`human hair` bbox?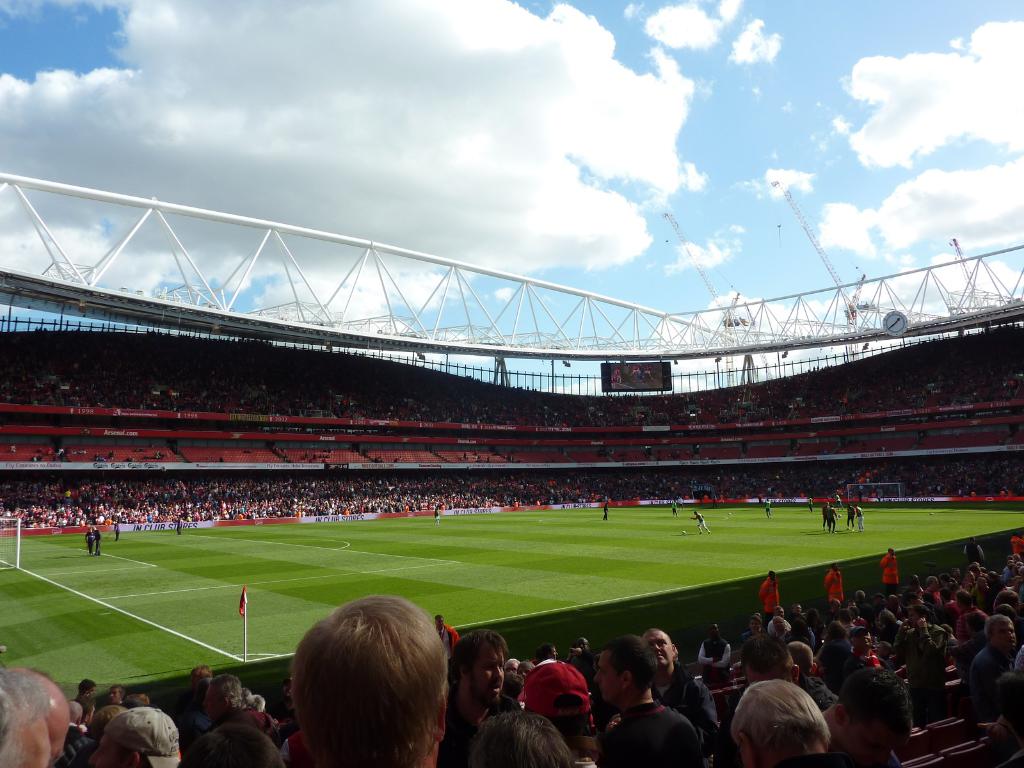
(467, 713, 575, 767)
